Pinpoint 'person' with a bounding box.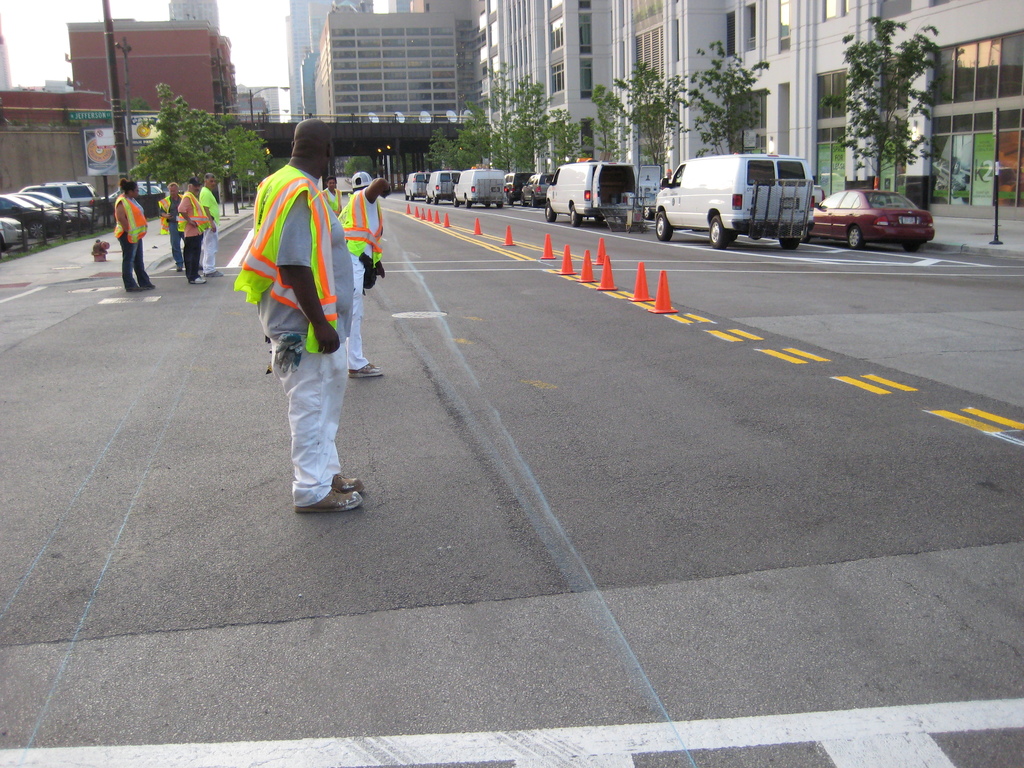
box(111, 180, 157, 293).
